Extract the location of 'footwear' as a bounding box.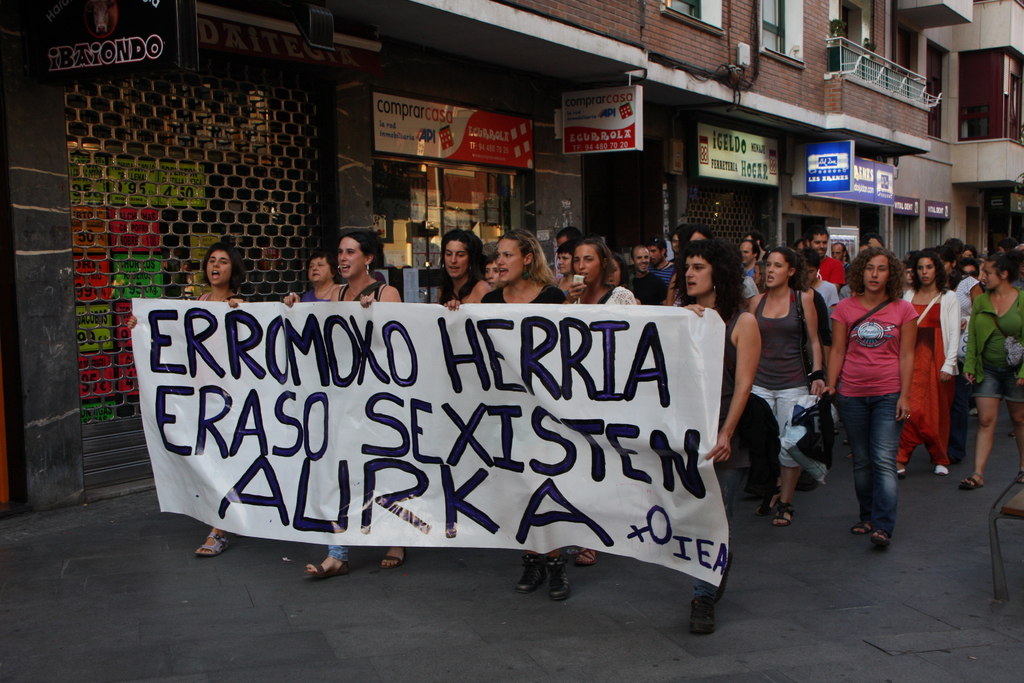
bbox(302, 553, 344, 578).
